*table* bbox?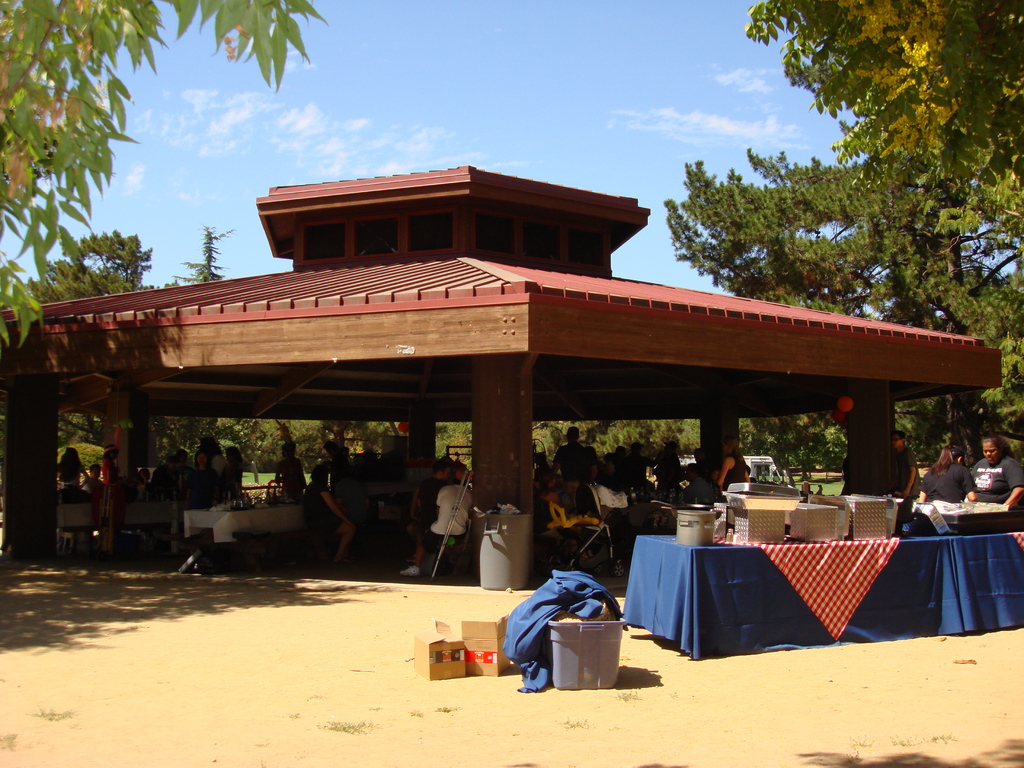
[x1=630, y1=507, x2=1021, y2=675]
